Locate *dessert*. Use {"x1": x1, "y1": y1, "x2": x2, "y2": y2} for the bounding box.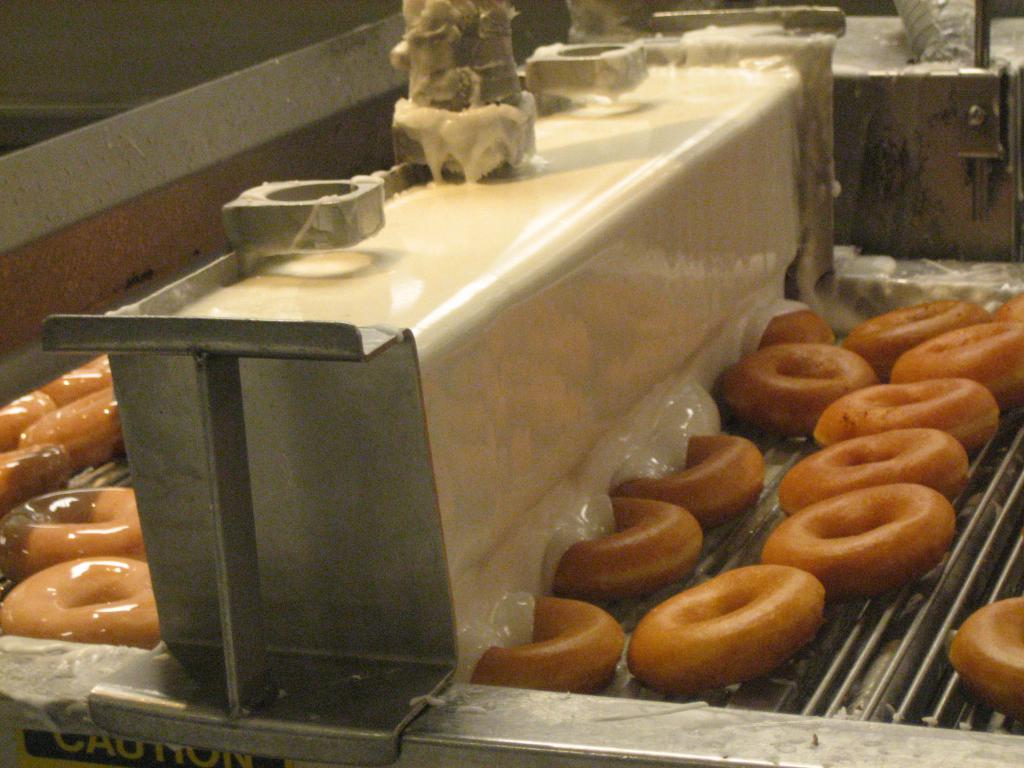
{"x1": 3, "y1": 395, "x2": 47, "y2": 454}.
